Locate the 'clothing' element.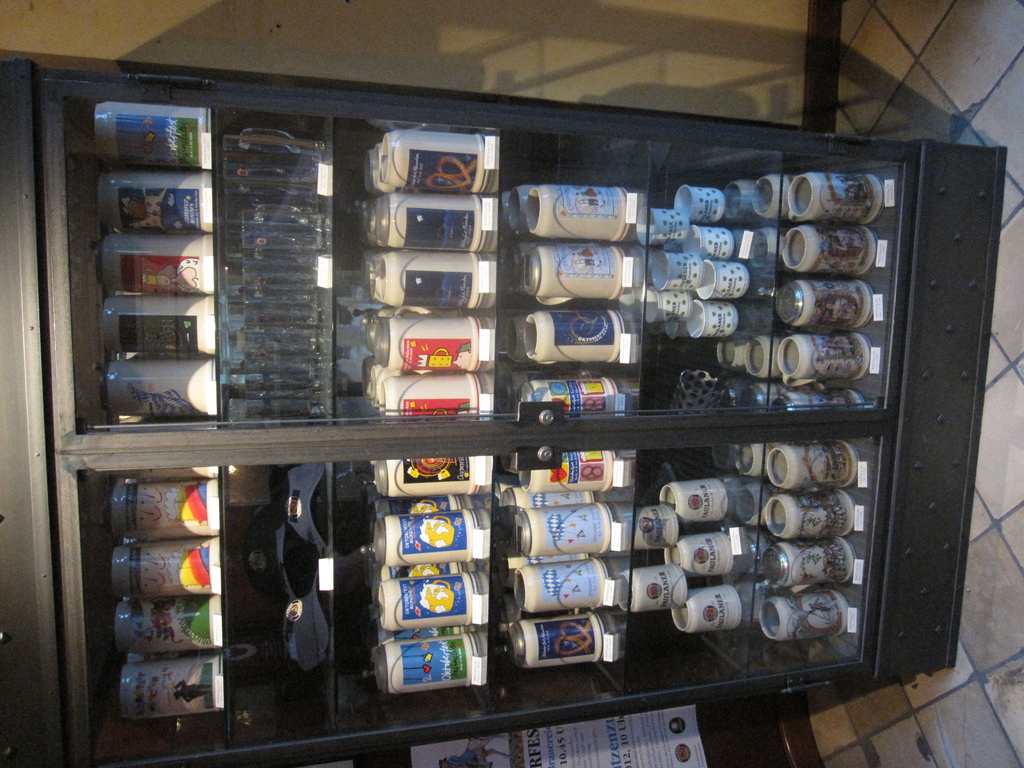
Element bbox: locate(831, 298, 857, 319).
